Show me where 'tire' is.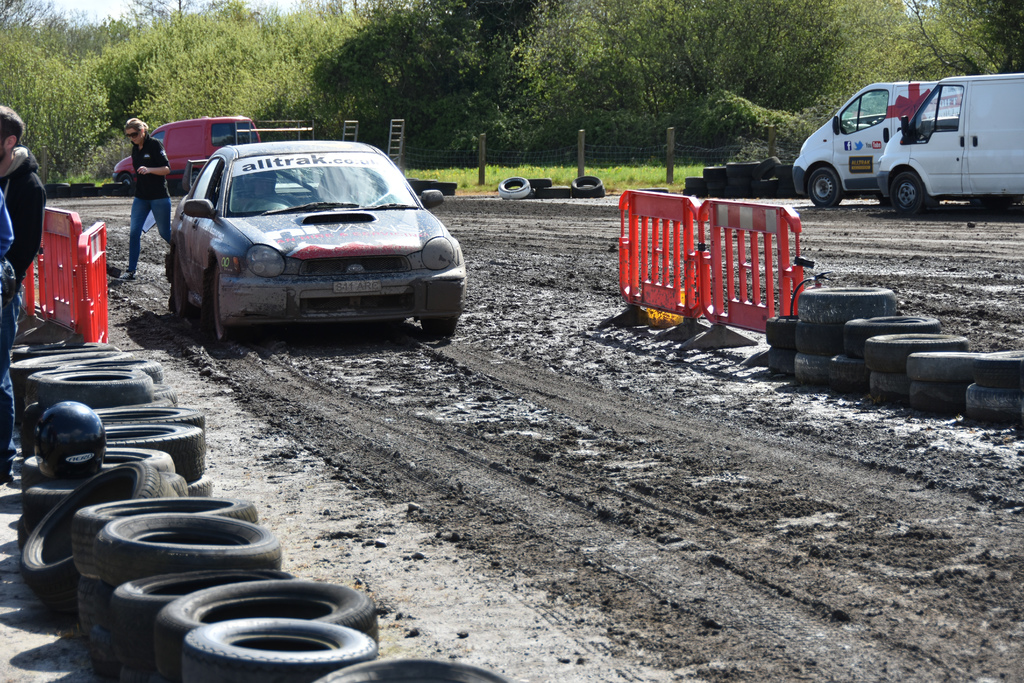
'tire' is at <box>729,160,753,172</box>.
